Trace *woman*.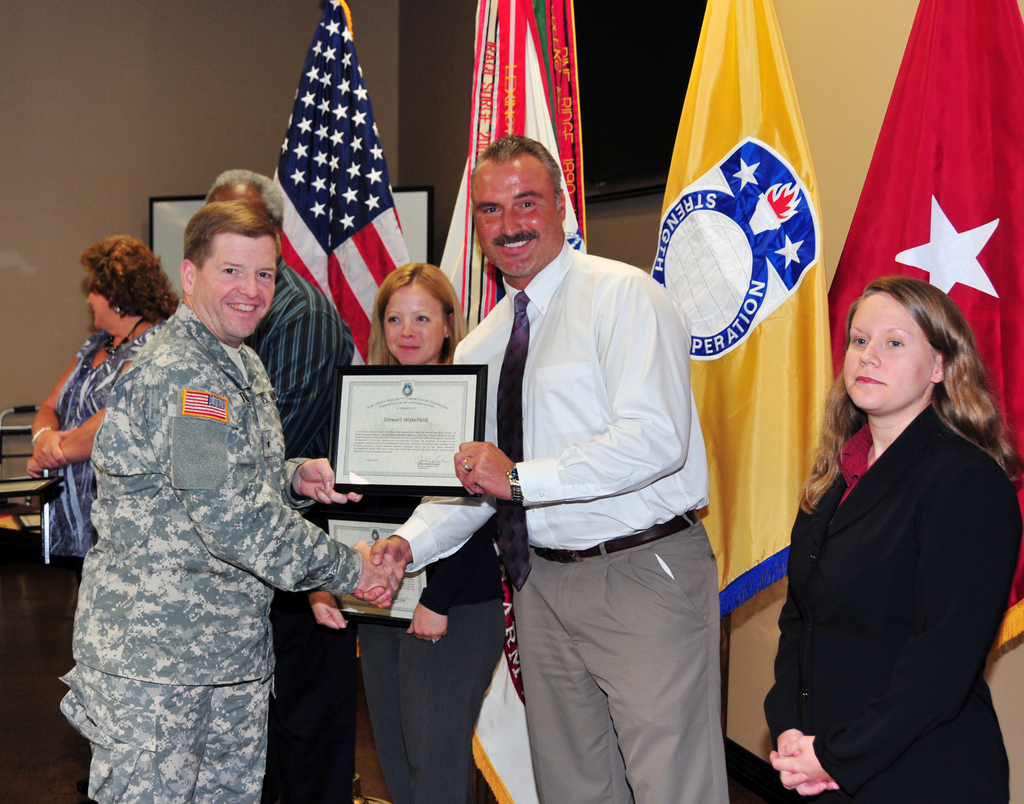
Traced to (751, 274, 1023, 803).
